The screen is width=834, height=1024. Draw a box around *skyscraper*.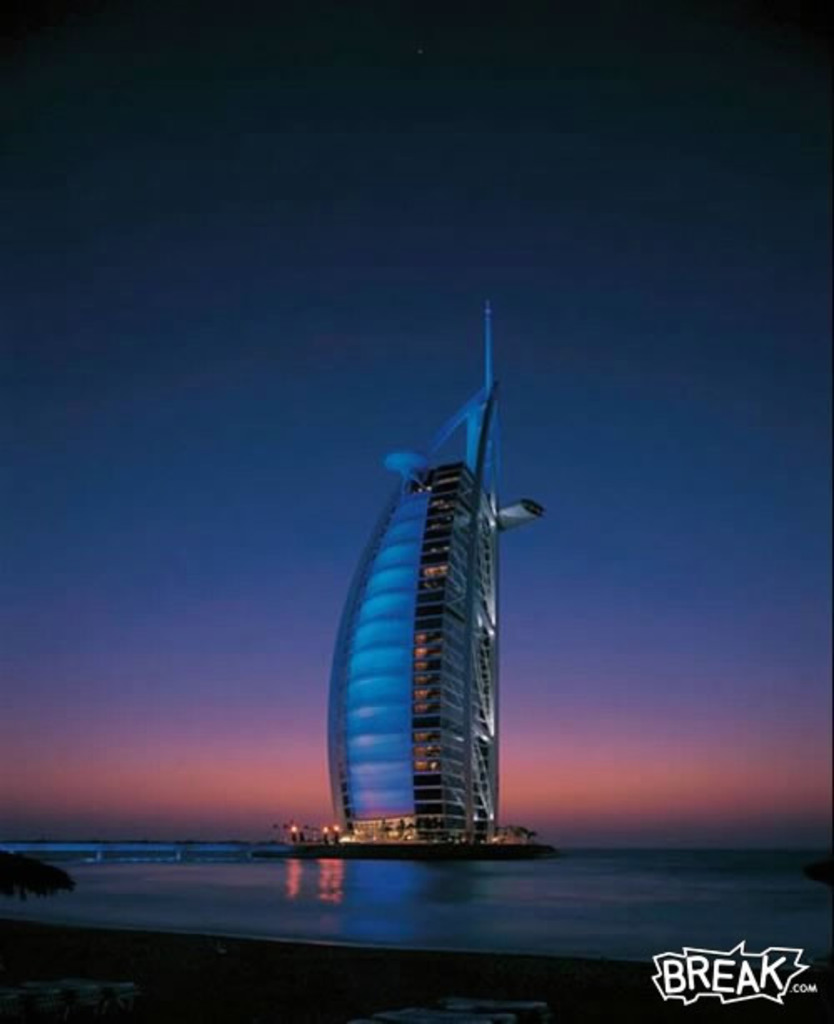
box=[310, 352, 542, 889].
